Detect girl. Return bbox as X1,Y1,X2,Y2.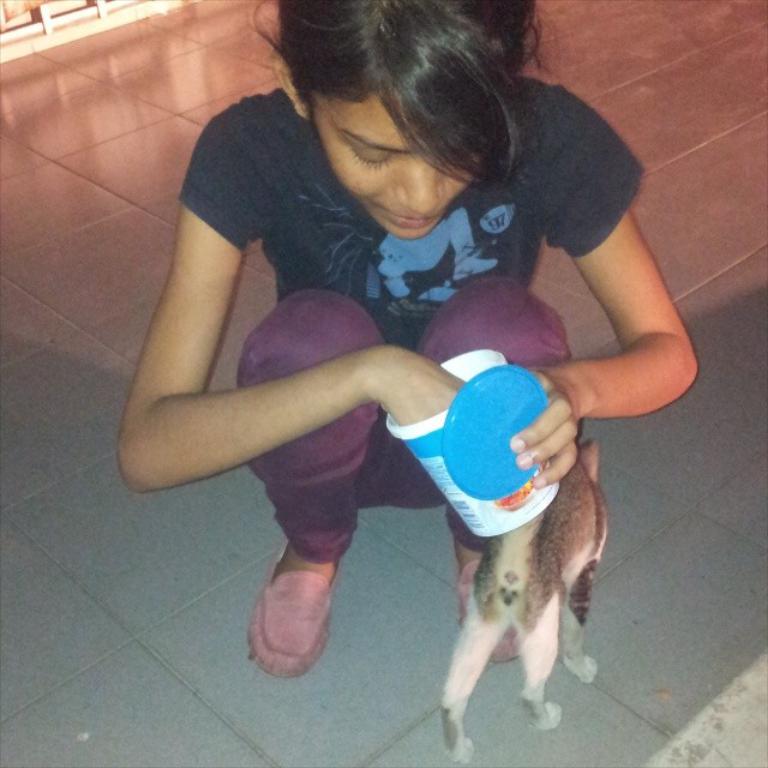
114,0,701,674.
